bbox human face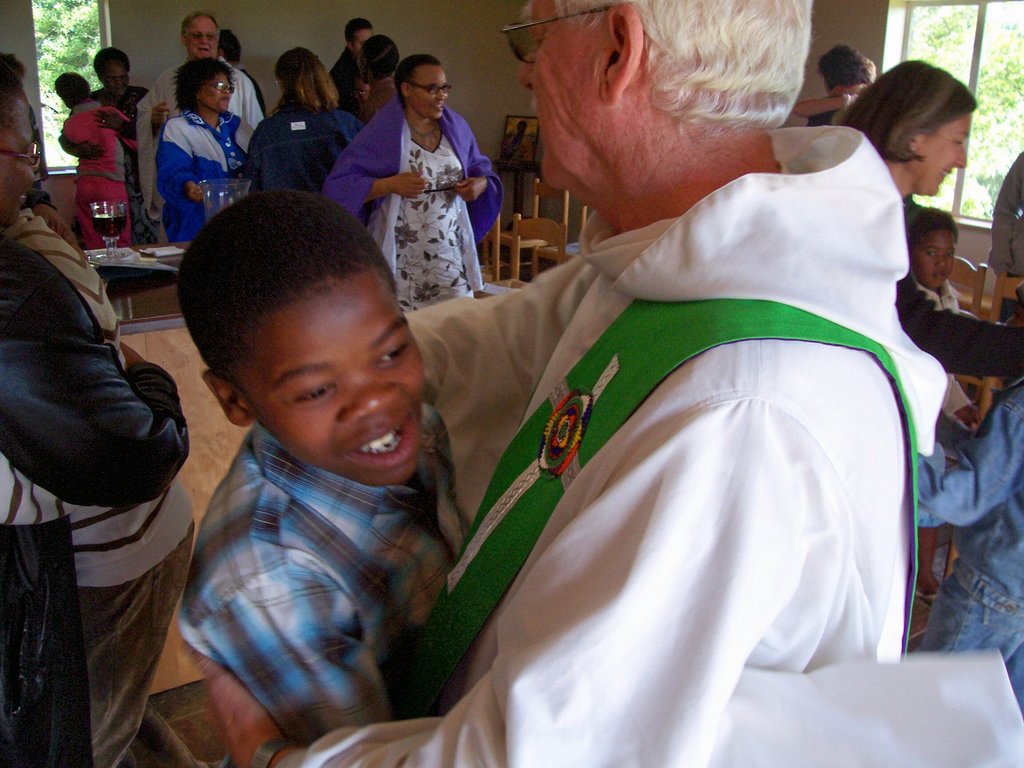
[x1=6, y1=84, x2=39, y2=223]
